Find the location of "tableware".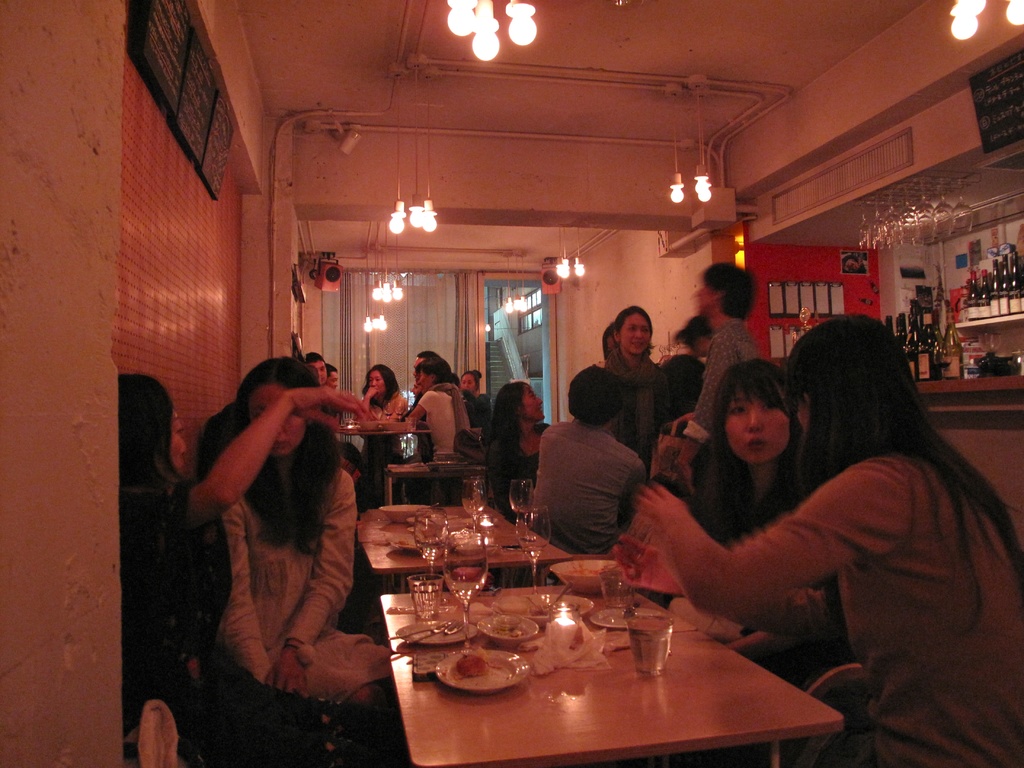
Location: {"left": 406, "top": 625, "right": 464, "bottom": 651}.
